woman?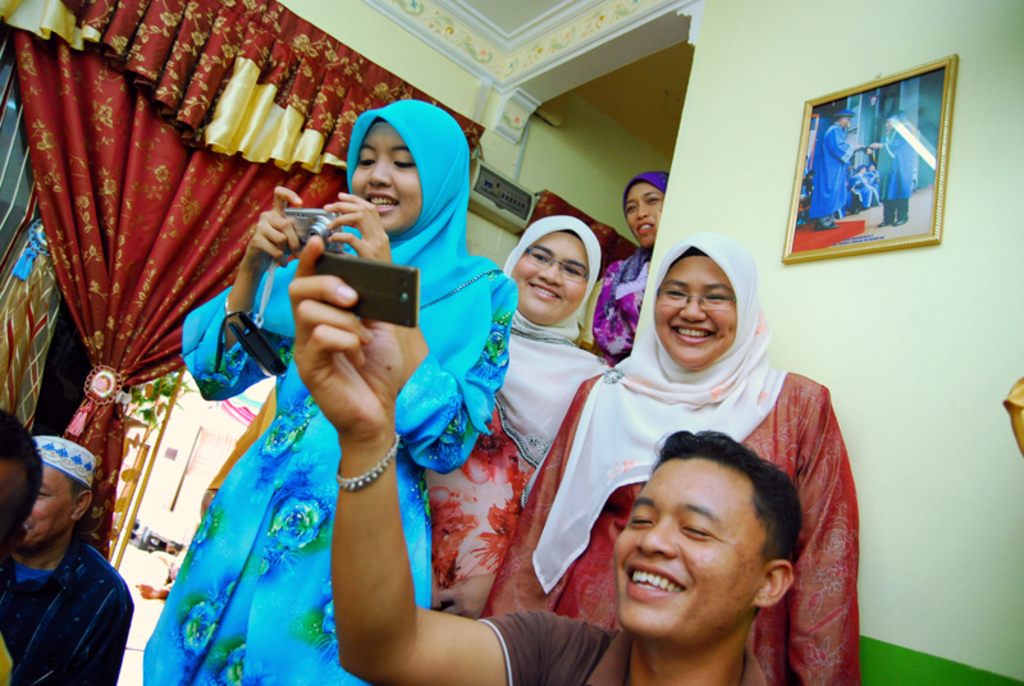
x1=484, y1=238, x2=855, y2=685
